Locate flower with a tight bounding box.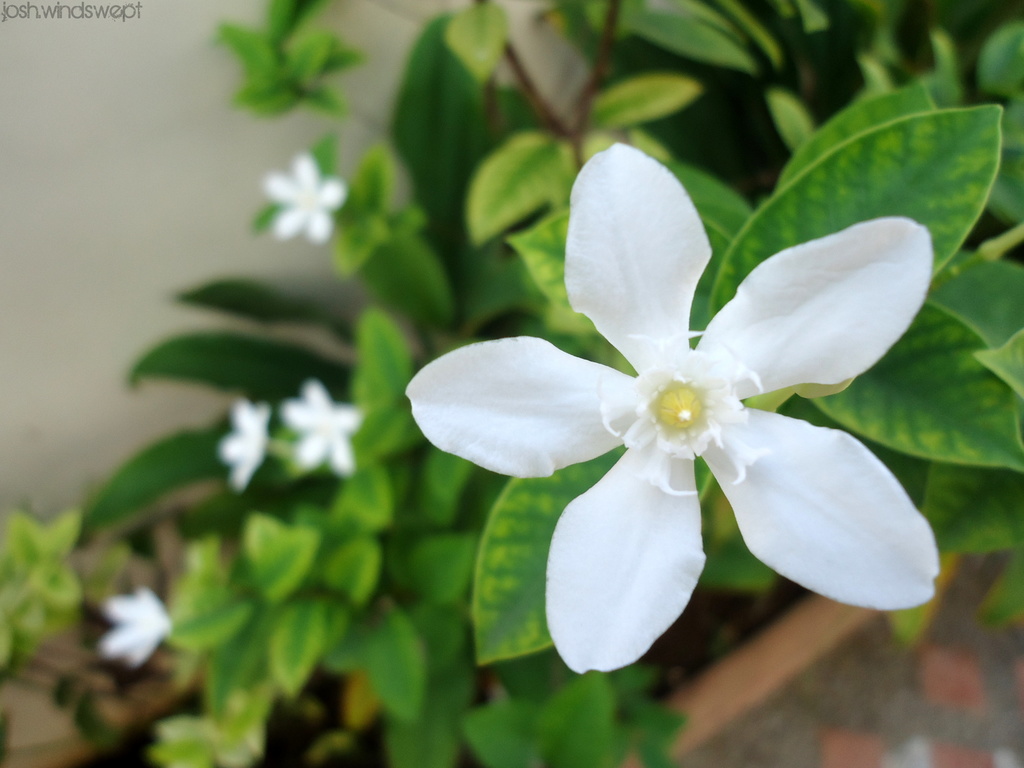
x1=219, y1=397, x2=269, y2=497.
